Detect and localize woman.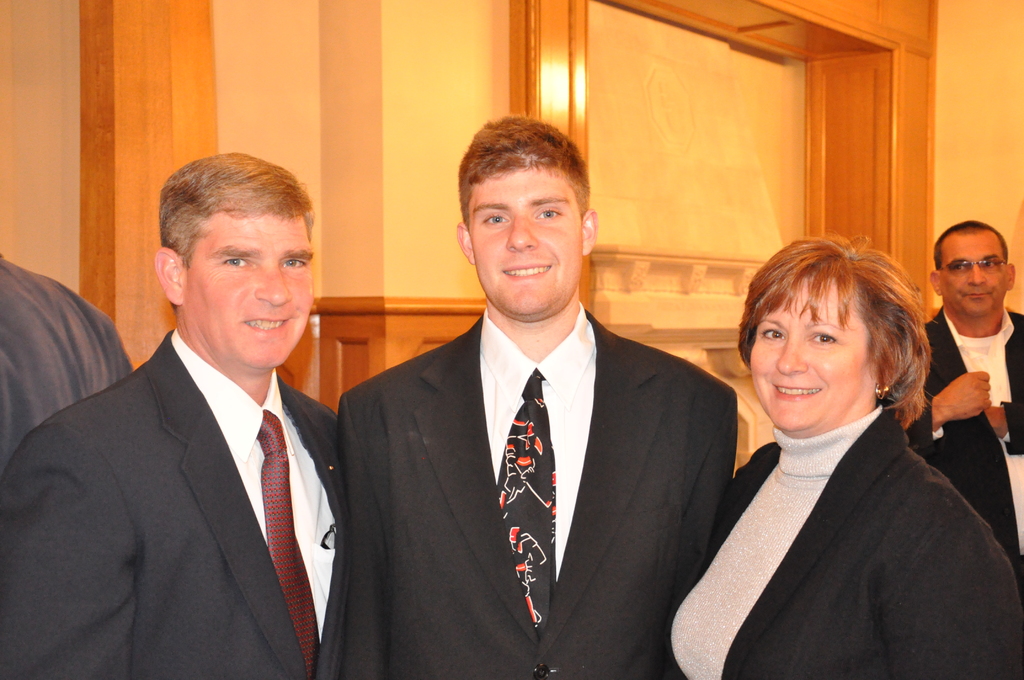
Localized at 678:222:991:679.
